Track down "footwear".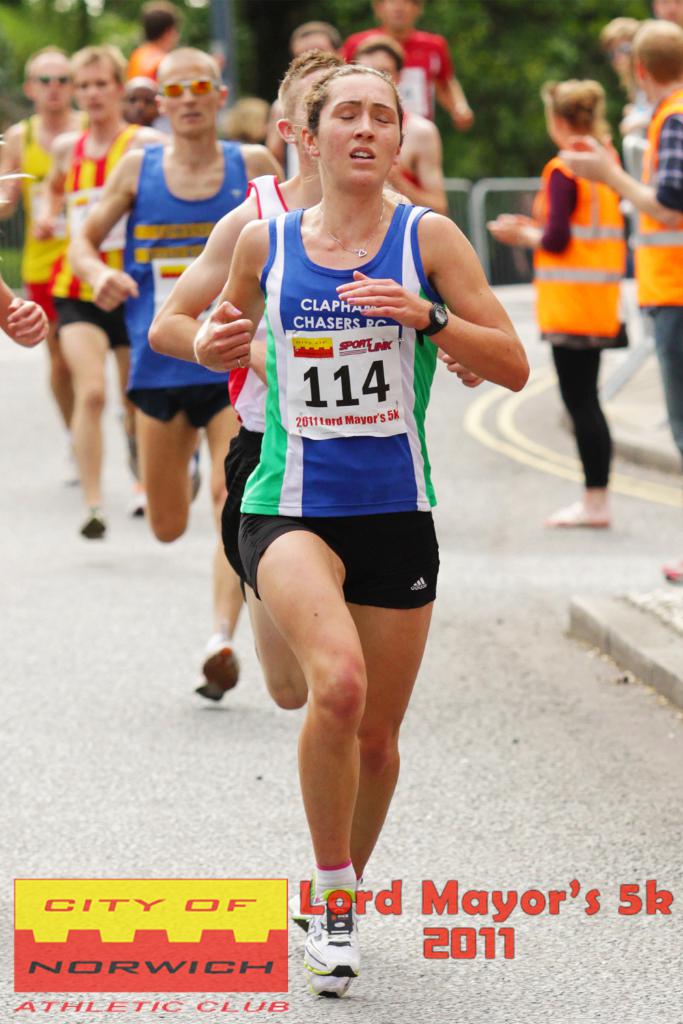
Tracked to select_region(57, 431, 84, 487).
